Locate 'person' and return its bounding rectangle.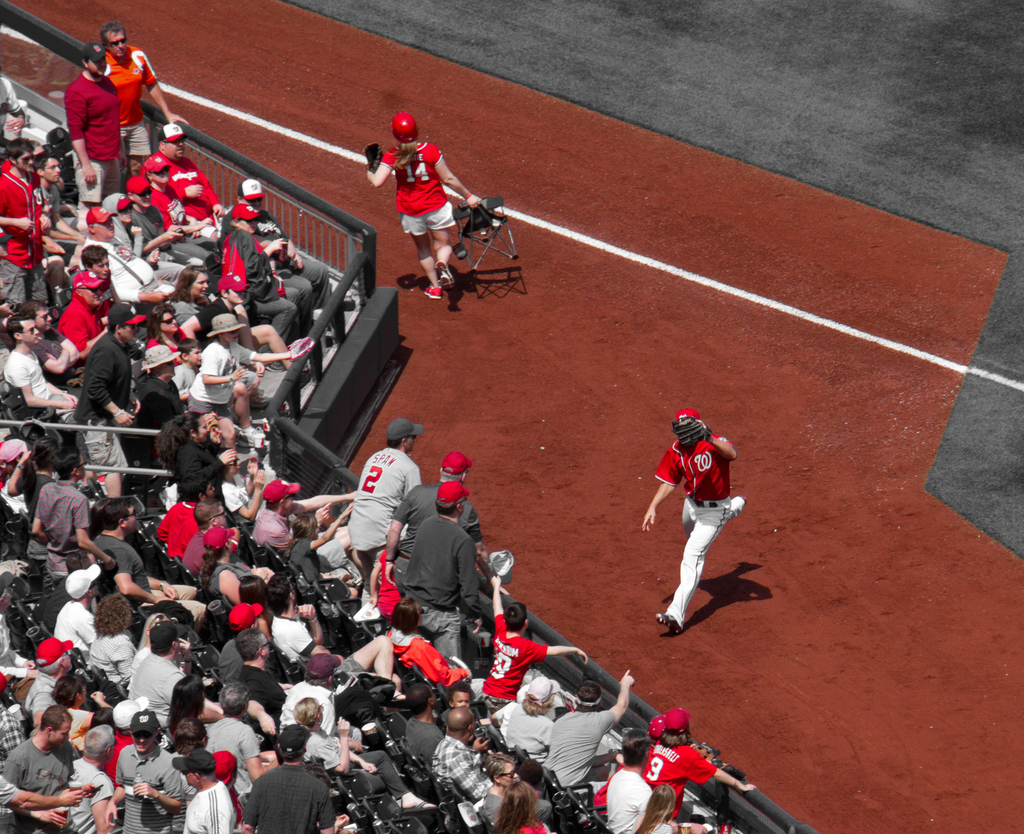
(59,267,102,357).
